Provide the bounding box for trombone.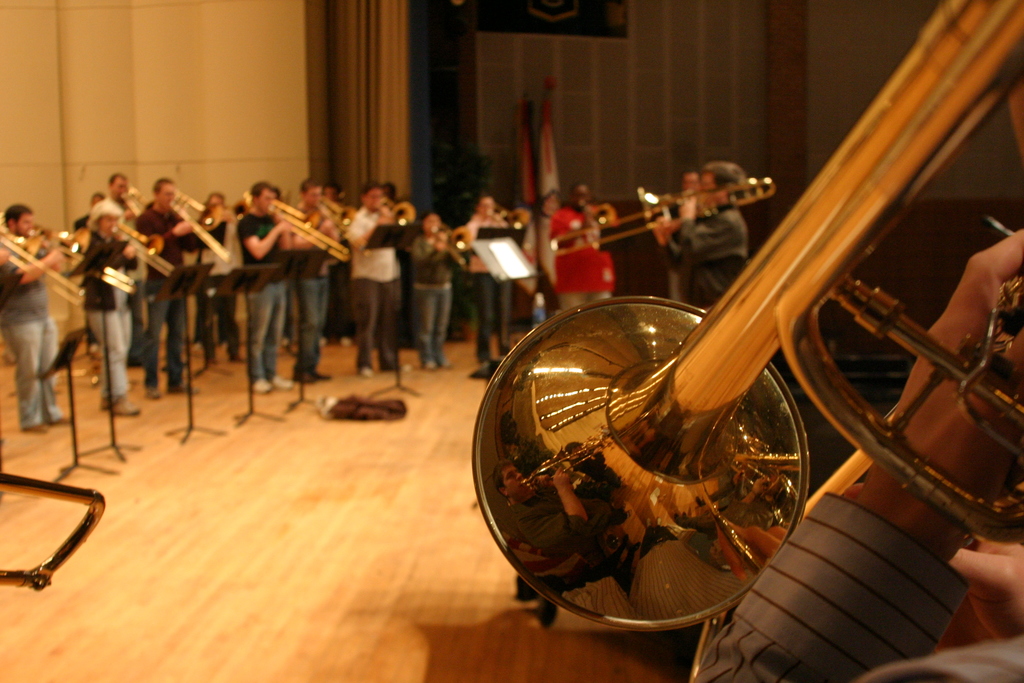
bbox=[244, 194, 353, 261].
